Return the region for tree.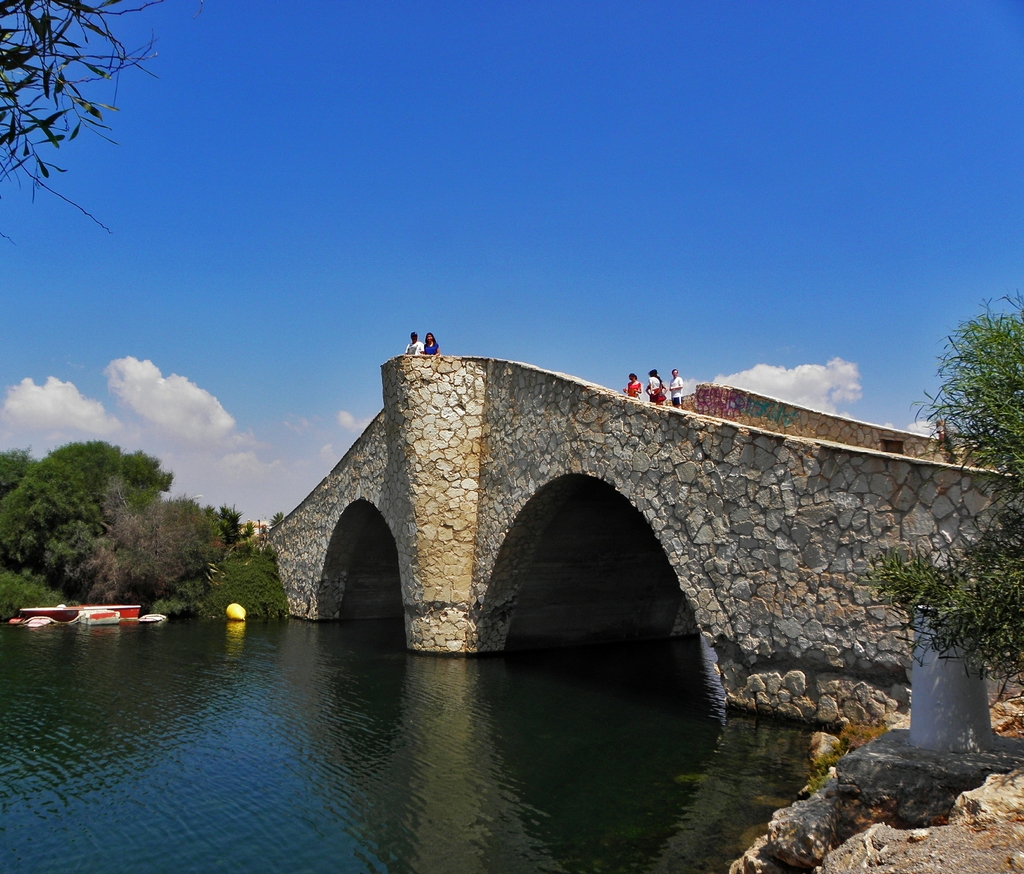
[854,289,1023,704].
